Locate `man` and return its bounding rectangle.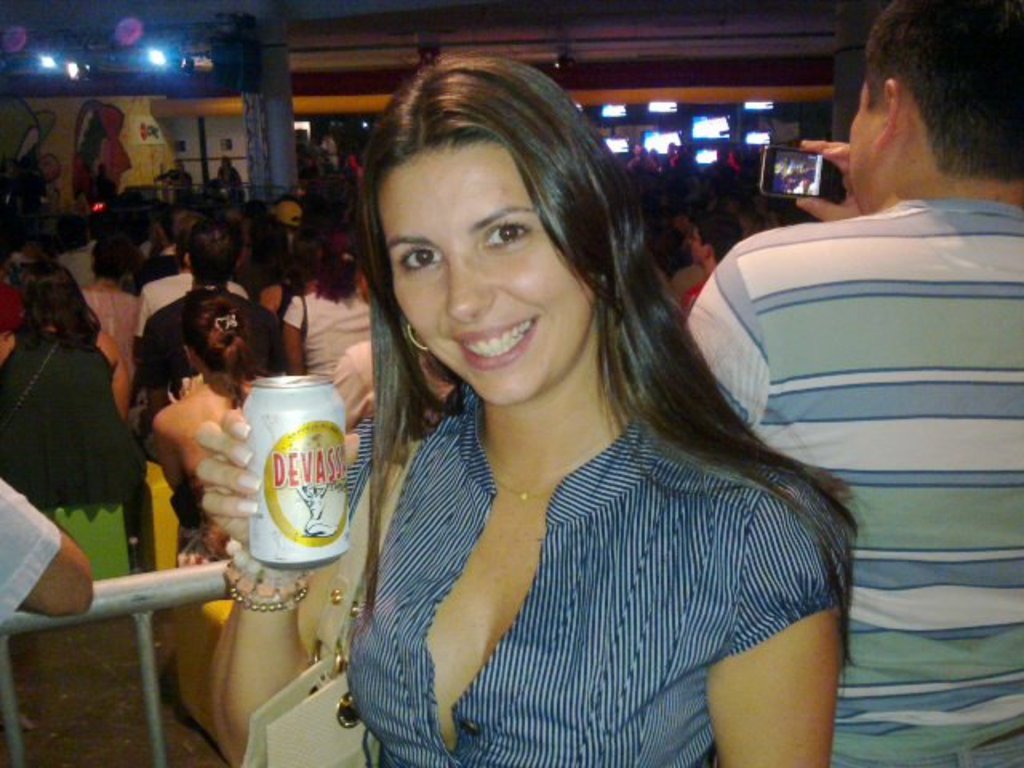
<region>686, 0, 1022, 766</region>.
